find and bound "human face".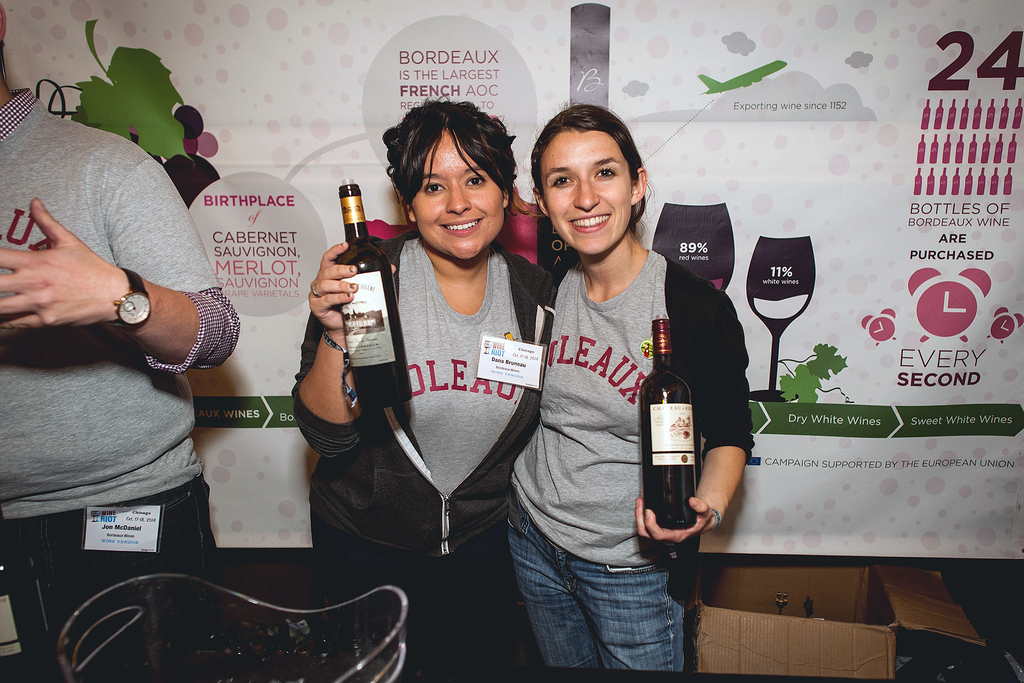
Bound: BBox(543, 134, 634, 252).
